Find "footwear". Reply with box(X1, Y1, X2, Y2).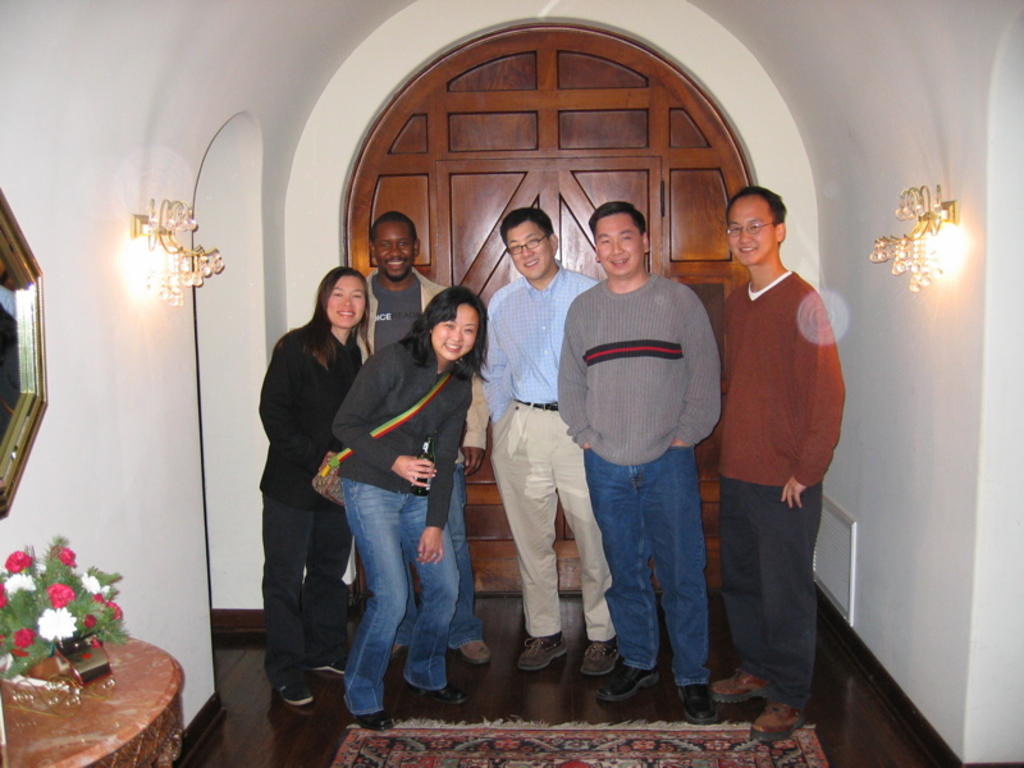
box(404, 680, 471, 707).
